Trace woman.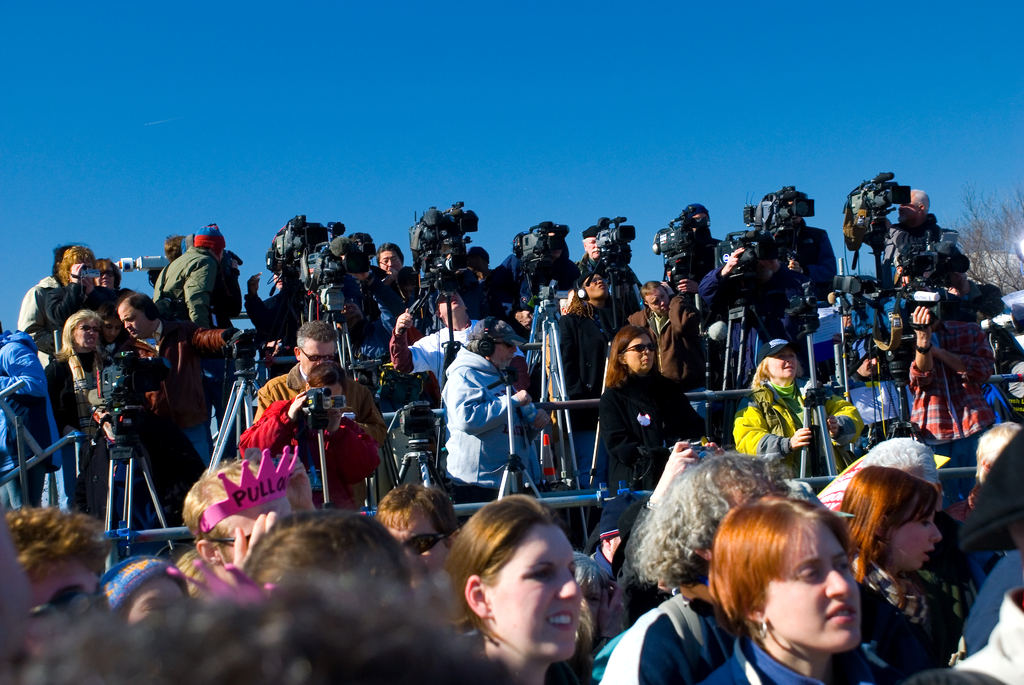
Traced to l=240, t=361, r=385, b=526.
